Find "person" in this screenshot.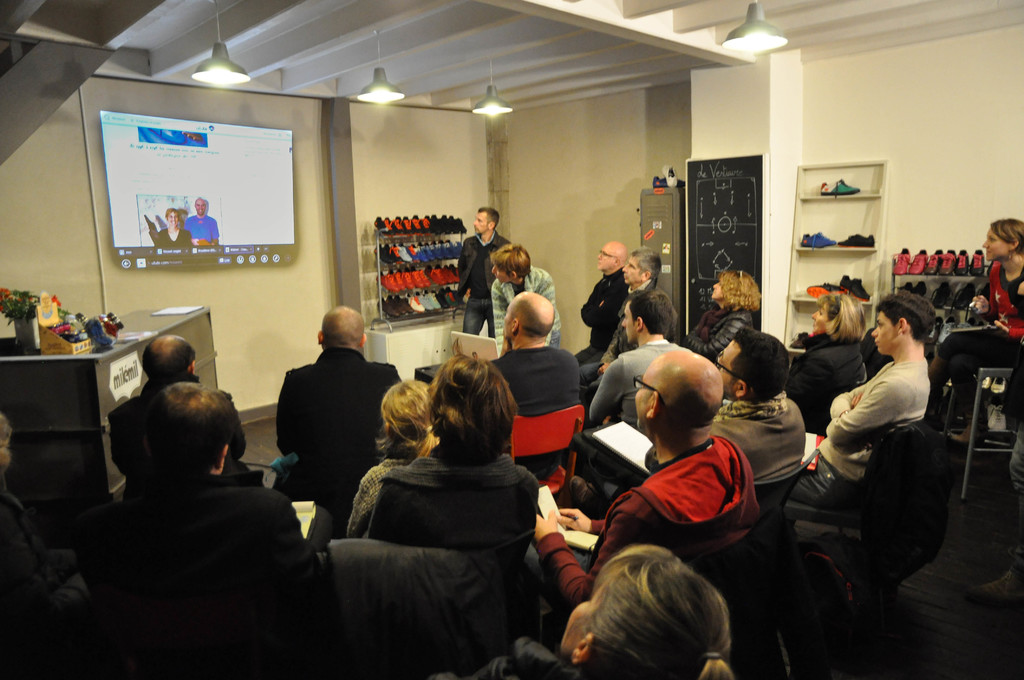
The bounding box for "person" is <box>452,208,513,337</box>.
